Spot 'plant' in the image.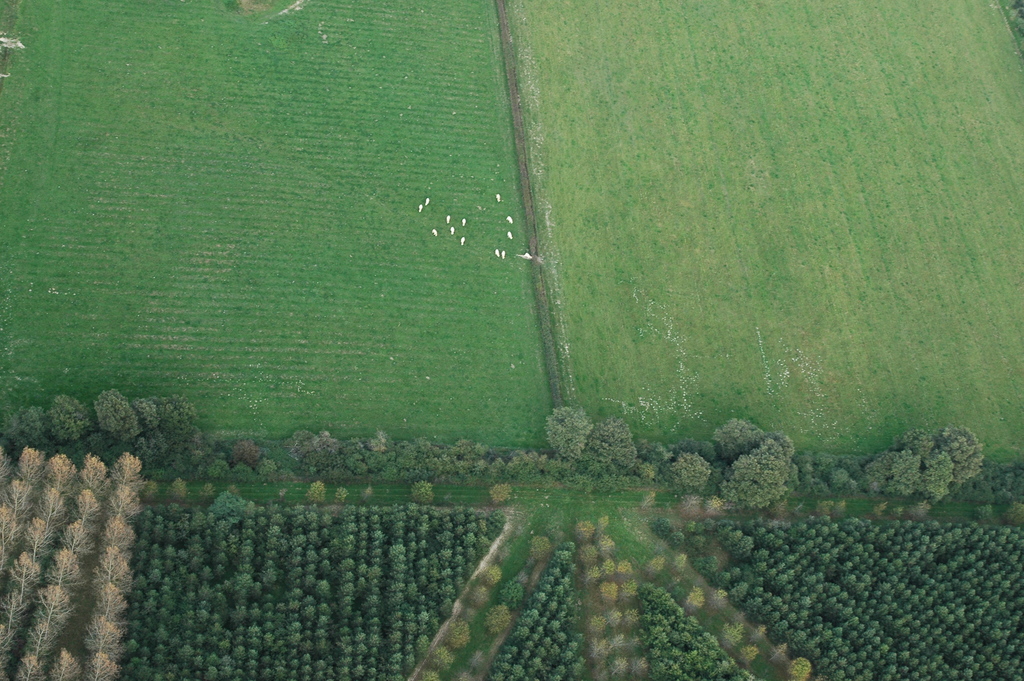
'plant' found at pyautogui.locateOnScreen(36, 579, 65, 639).
